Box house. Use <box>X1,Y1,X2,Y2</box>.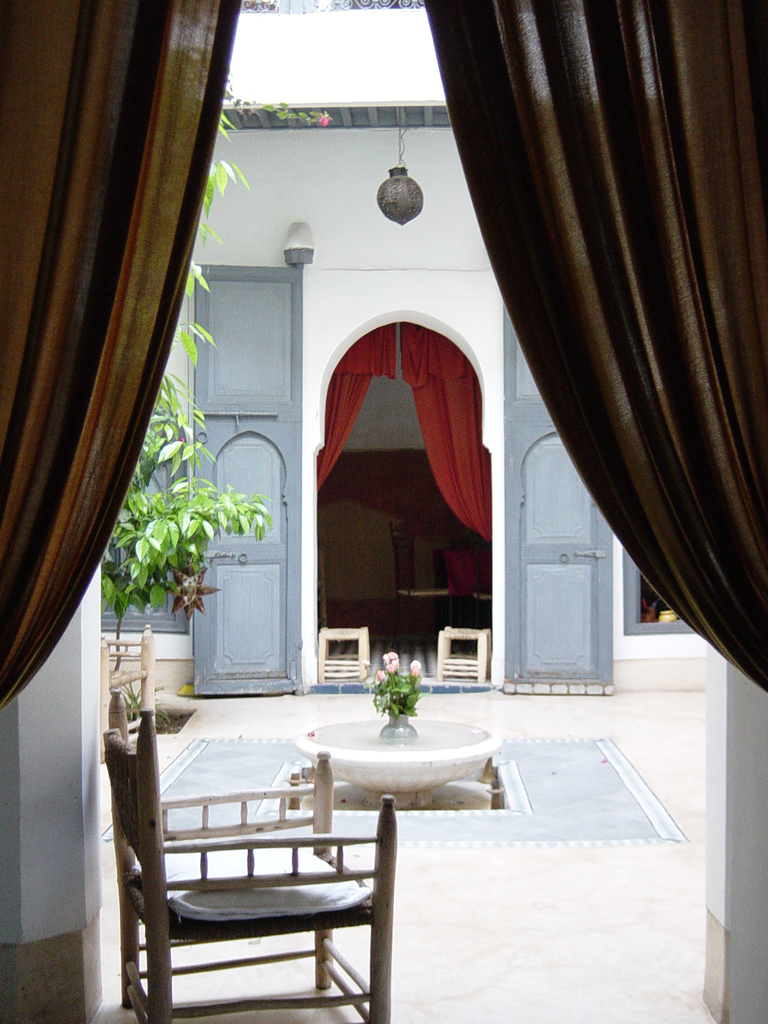
<box>0,0,767,1023</box>.
